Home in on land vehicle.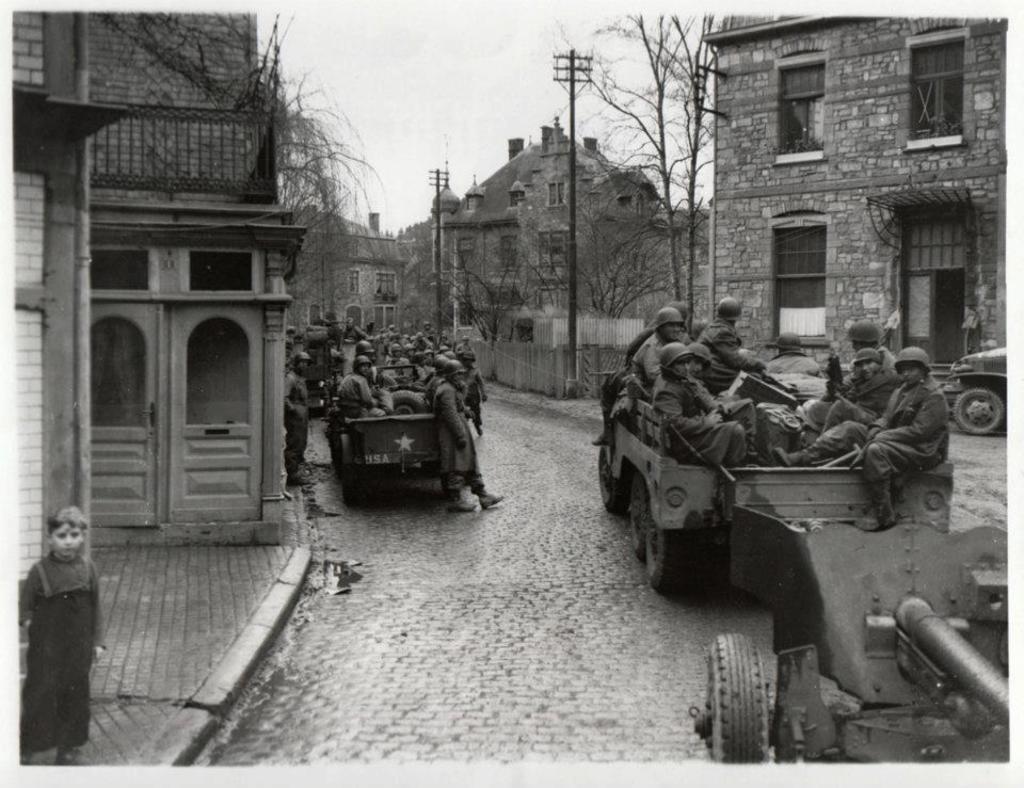
Homed in at Rect(598, 341, 961, 771).
